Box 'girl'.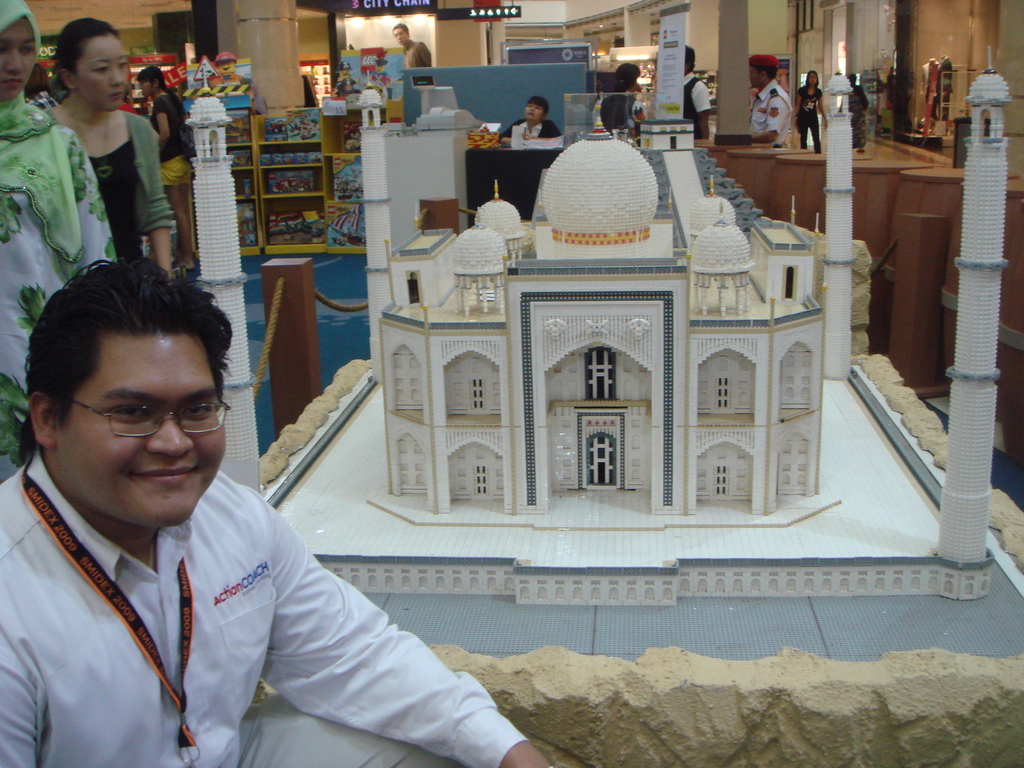
[left=0, top=0, right=119, bottom=476].
